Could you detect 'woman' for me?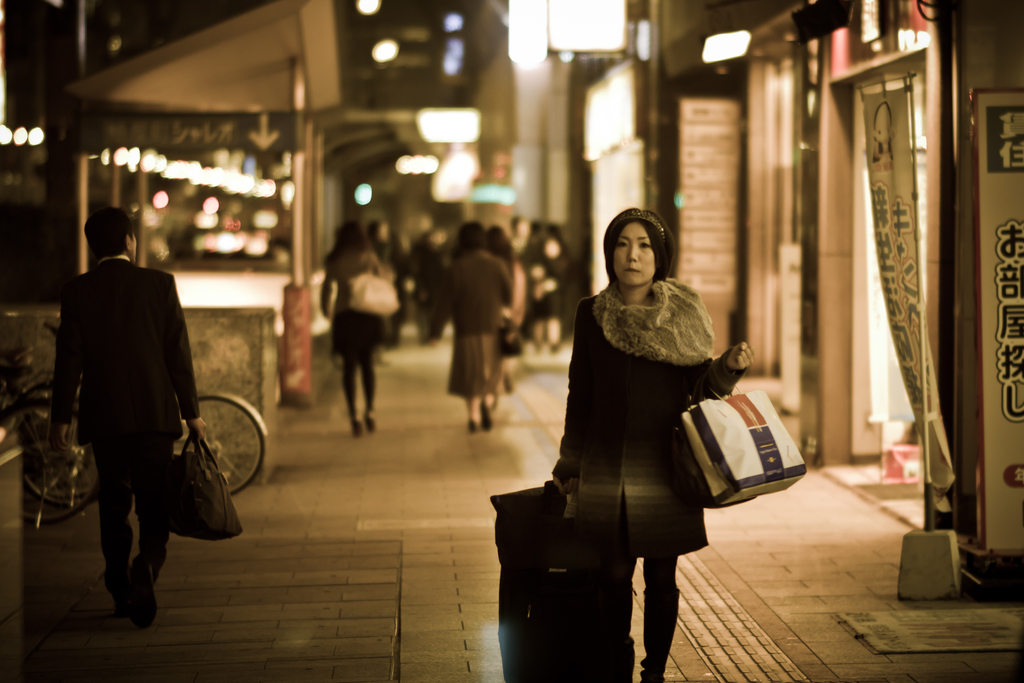
Detection result: <region>548, 204, 751, 682</region>.
